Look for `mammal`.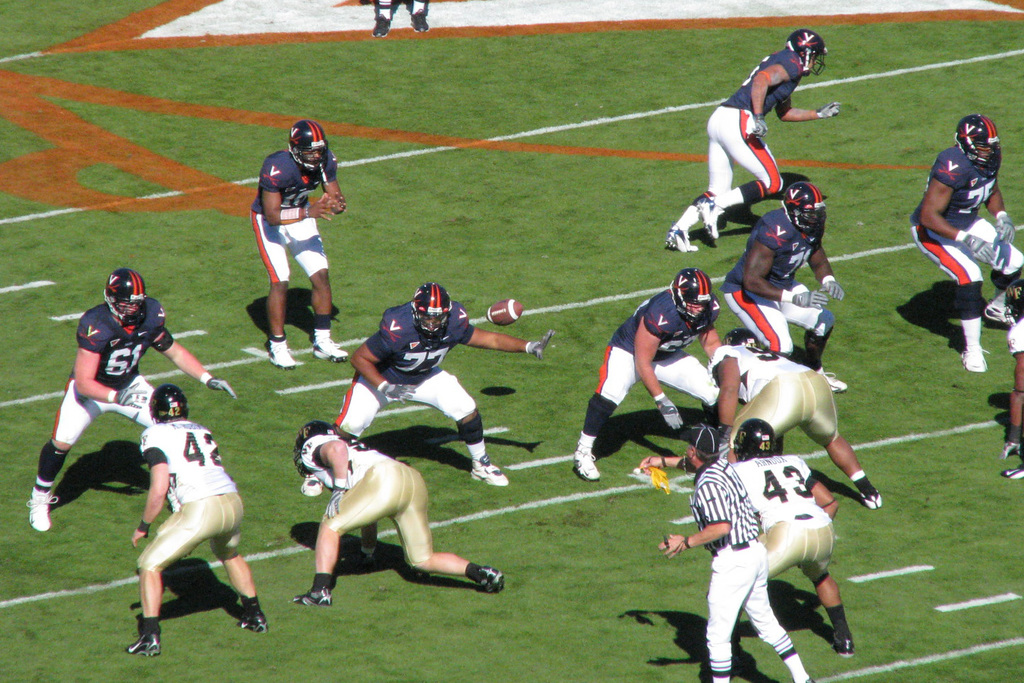
Found: crop(909, 118, 1023, 374).
